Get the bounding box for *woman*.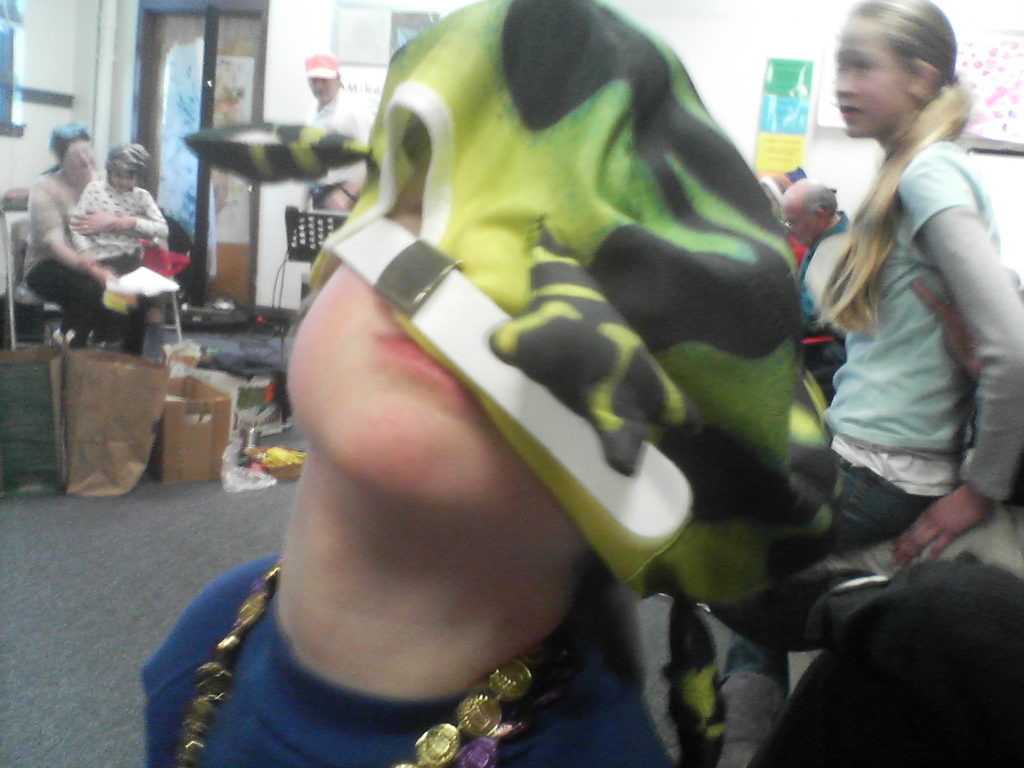
(left=816, top=0, right=1023, bottom=561).
